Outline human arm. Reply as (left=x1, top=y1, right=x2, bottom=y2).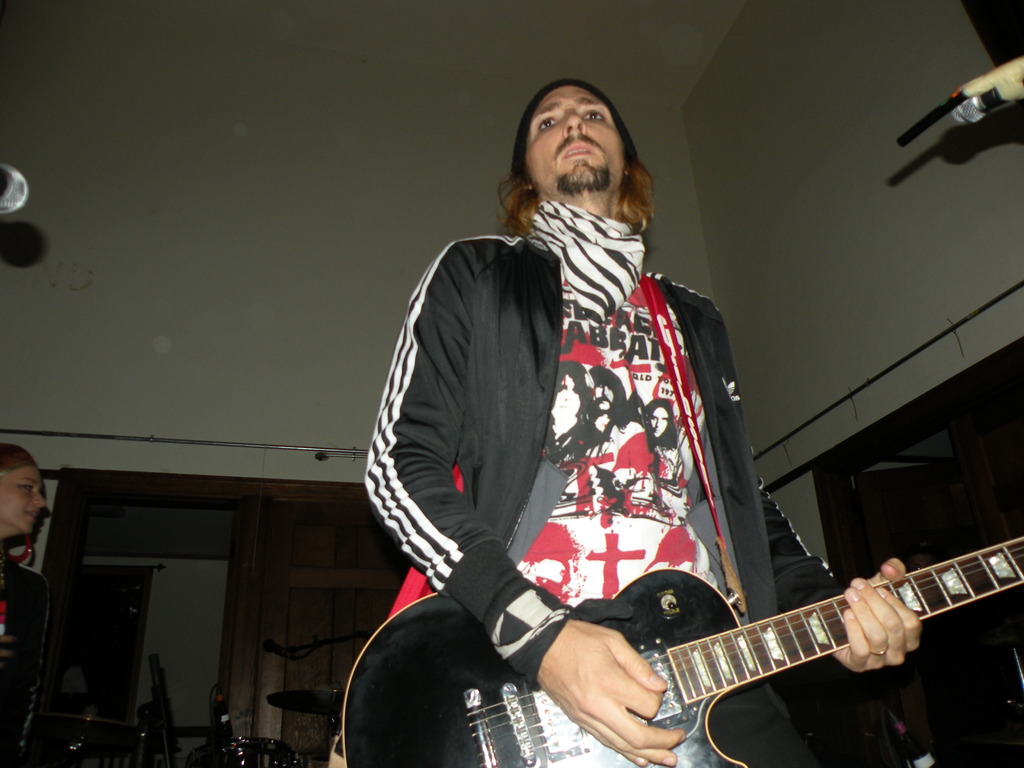
(left=715, top=299, right=897, bottom=680).
